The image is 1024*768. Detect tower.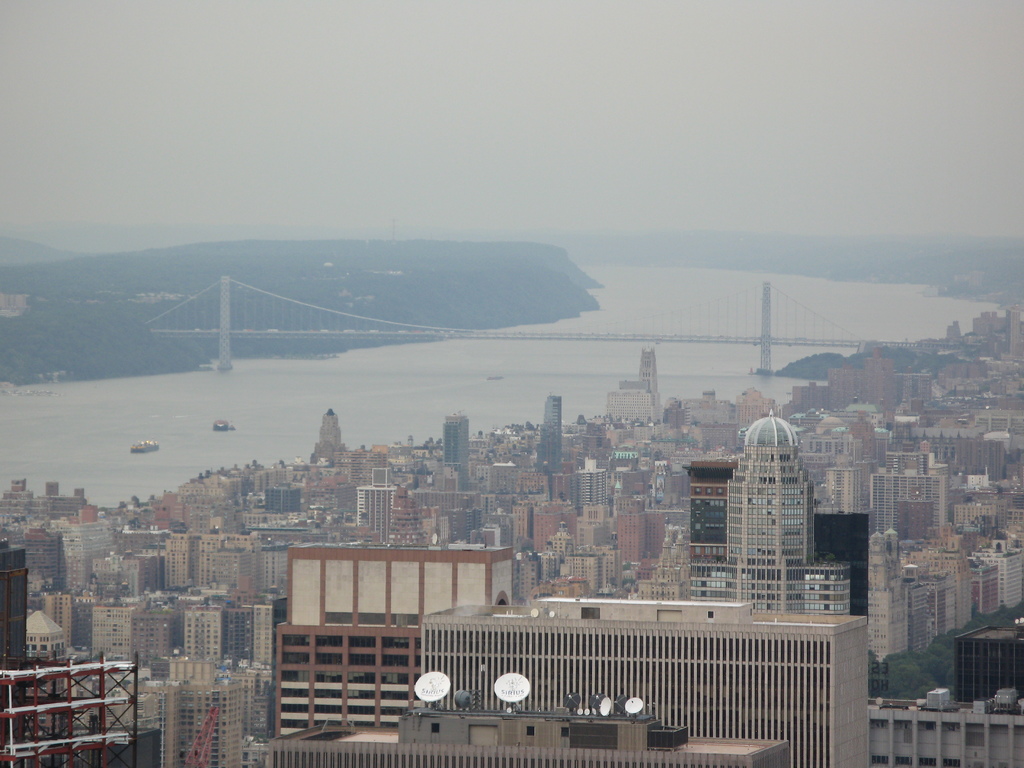
Detection: detection(2, 524, 40, 675).
